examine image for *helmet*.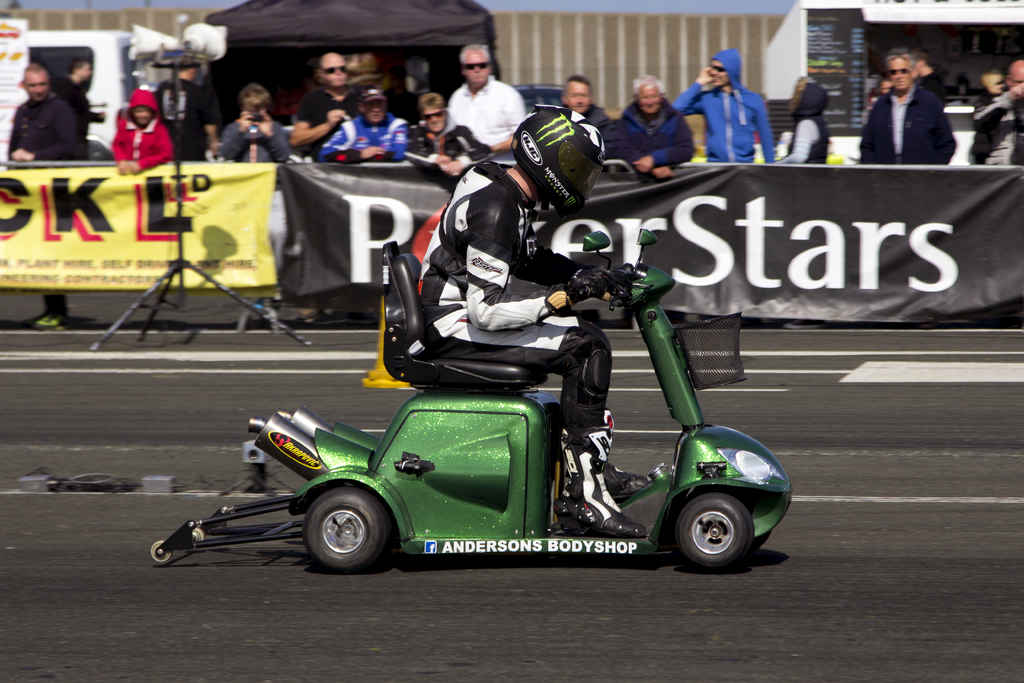
Examination result: box=[515, 106, 604, 195].
